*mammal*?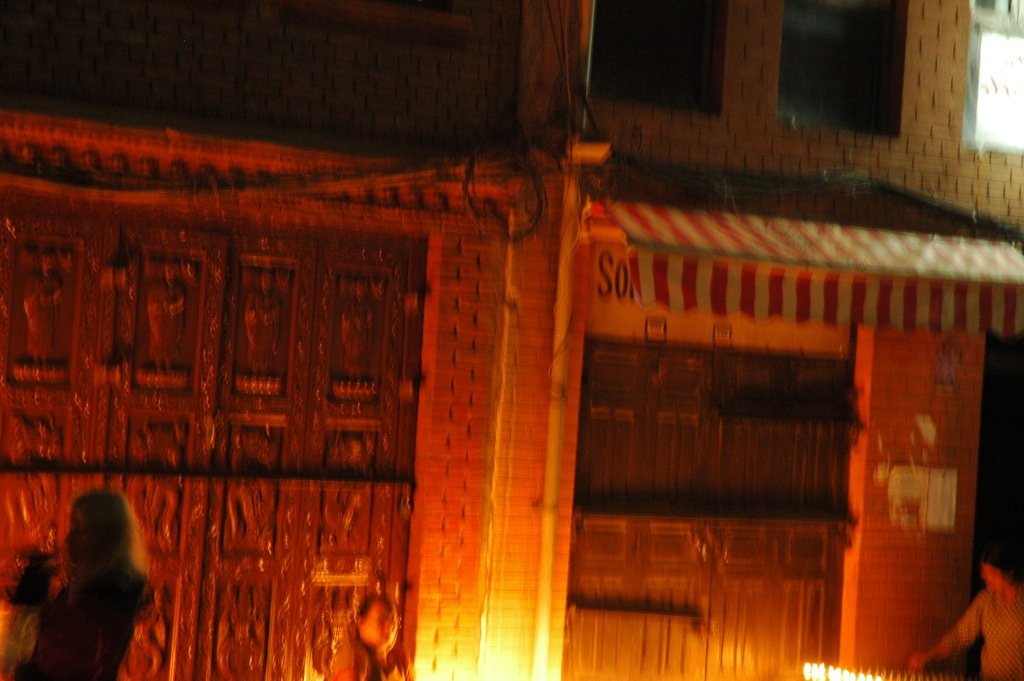
x1=915, y1=554, x2=1023, y2=680
